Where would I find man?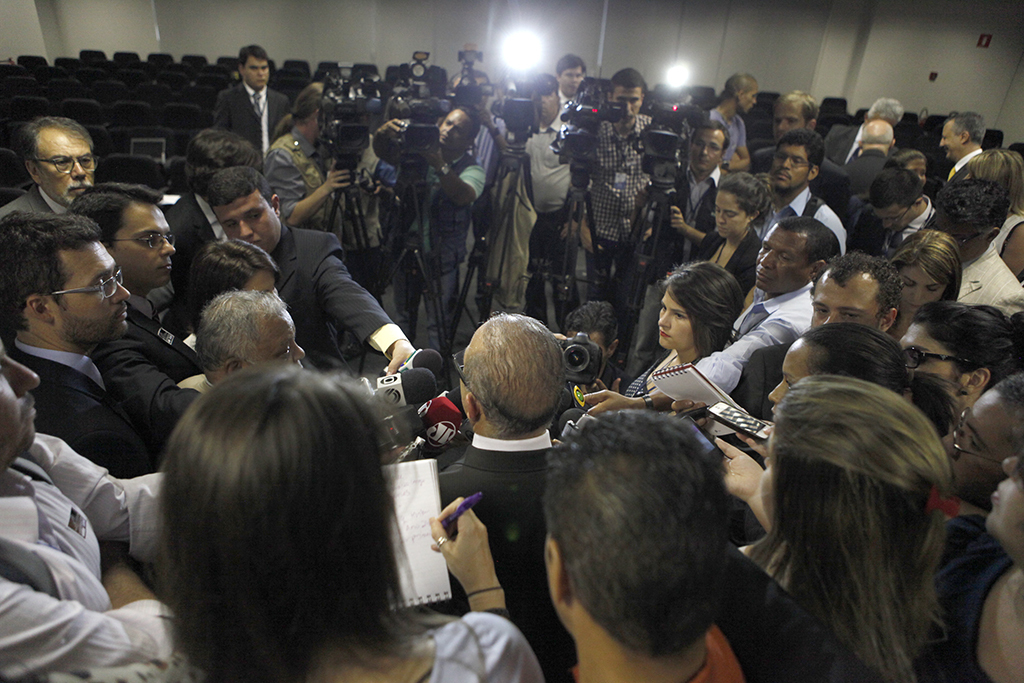
At box=[759, 134, 847, 264].
